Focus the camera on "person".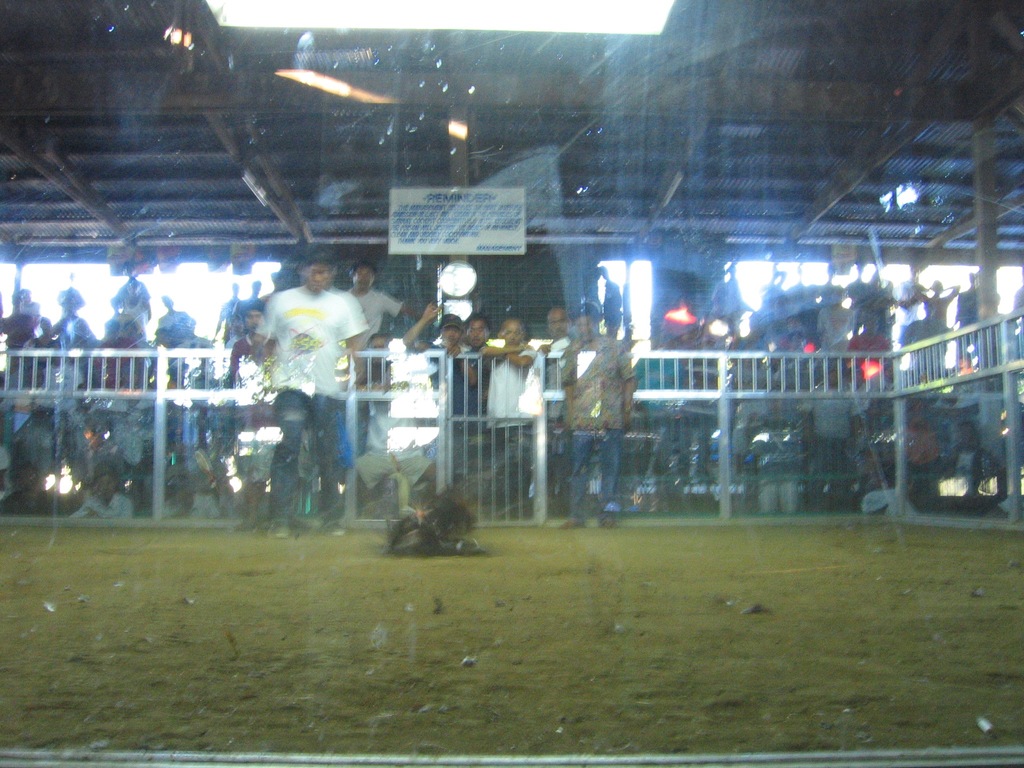
Focus region: (49, 269, 99, 446).
